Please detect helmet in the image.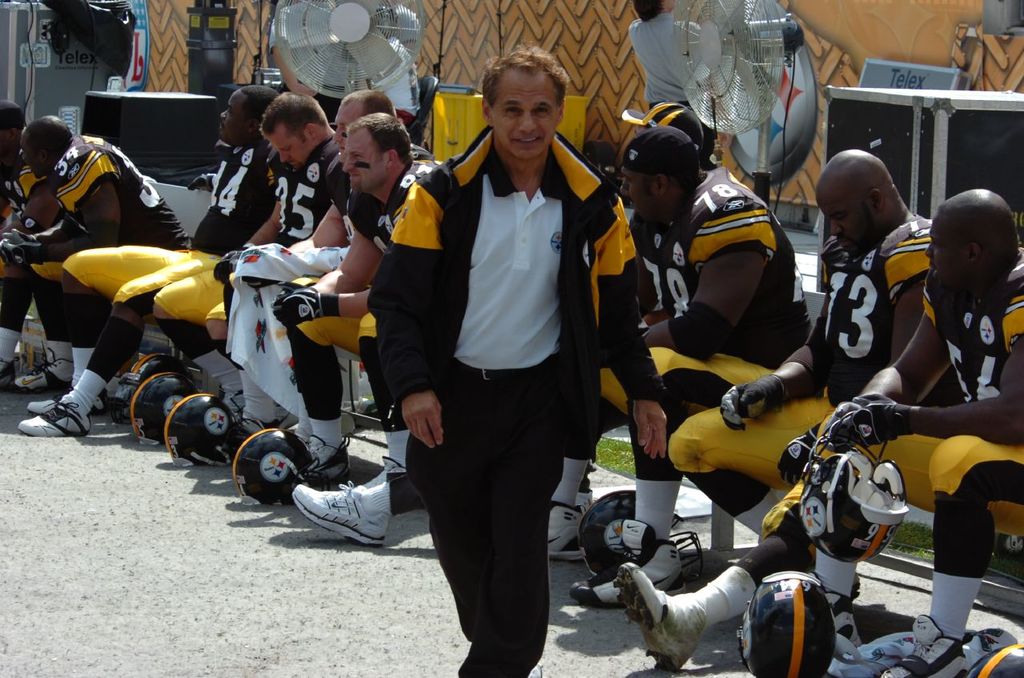
<bbox>160, 395, 250, 464</bbox>.
